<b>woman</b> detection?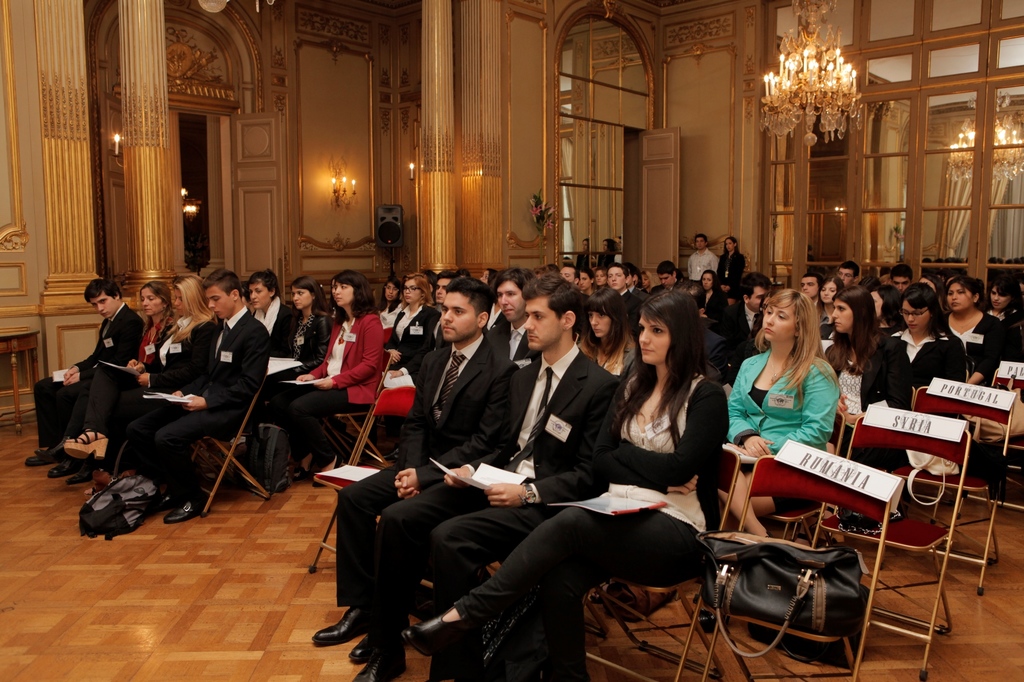
Rect(400, 289, 731, 681)
